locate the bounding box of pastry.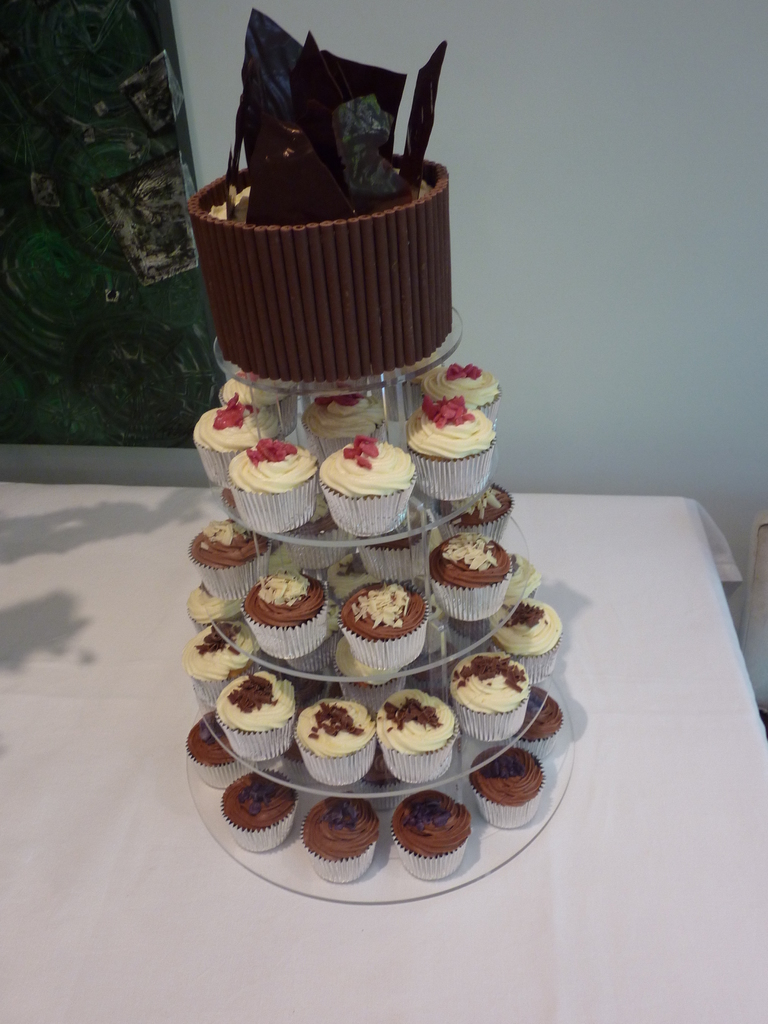
Bounding box: locate(447, 653, 529, 739).
